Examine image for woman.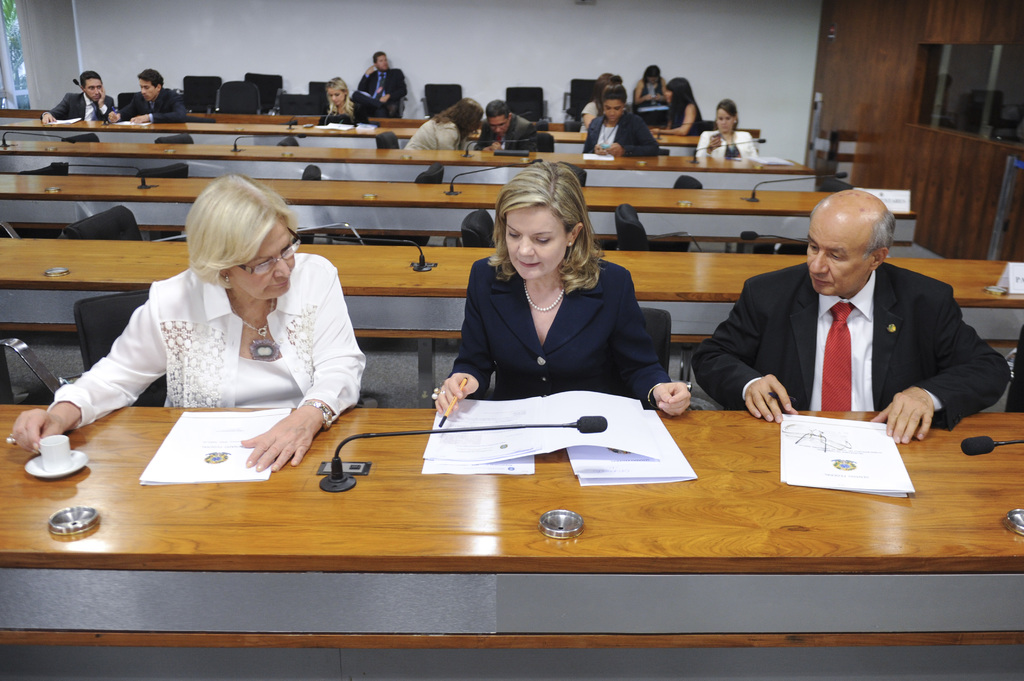
Examination result: [left=6, top=169, right=366, bottom=473].
